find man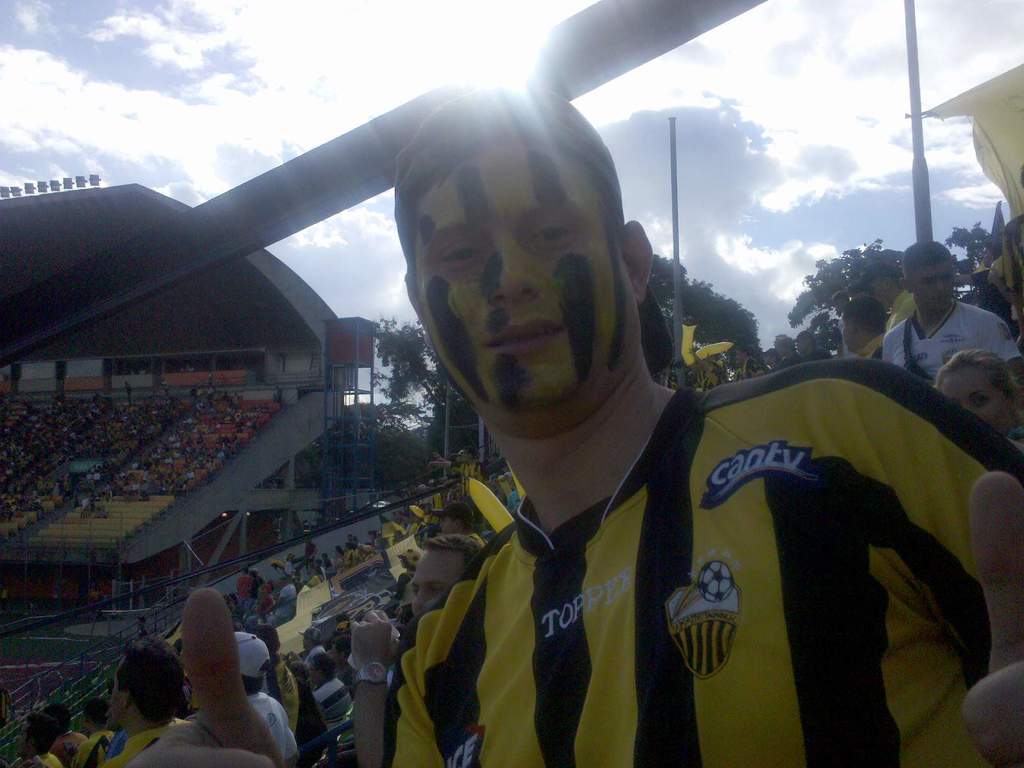
bbox=(42, 700, 88, 767)
